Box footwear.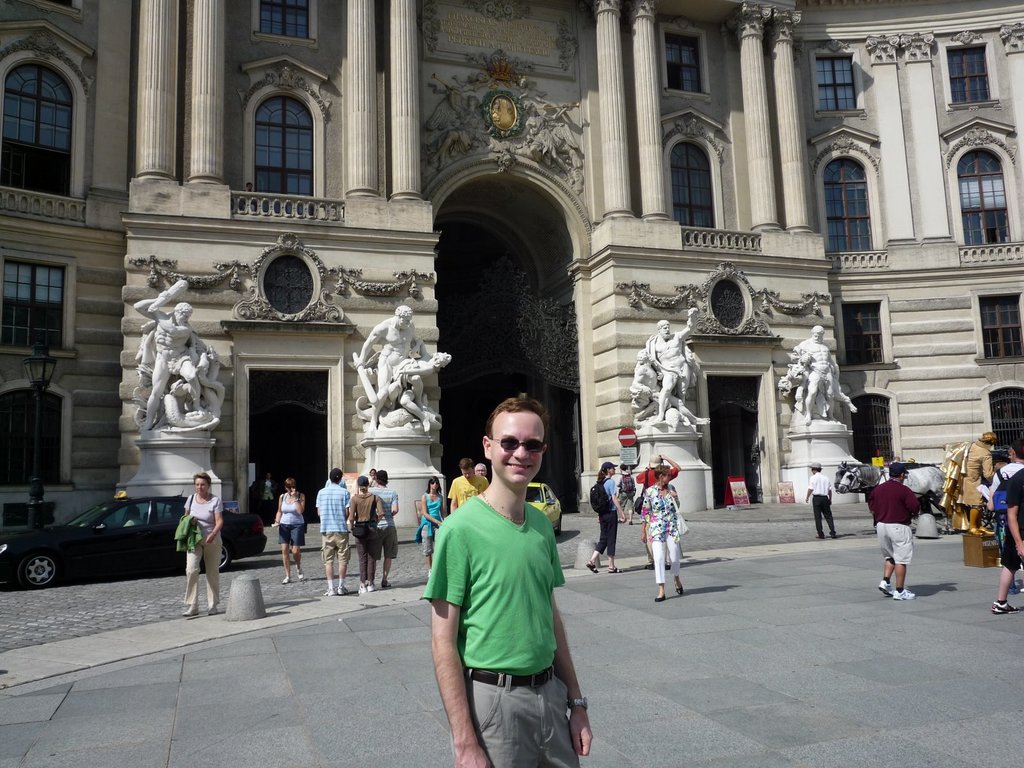
l=586, t=559, r=600, b=576.
